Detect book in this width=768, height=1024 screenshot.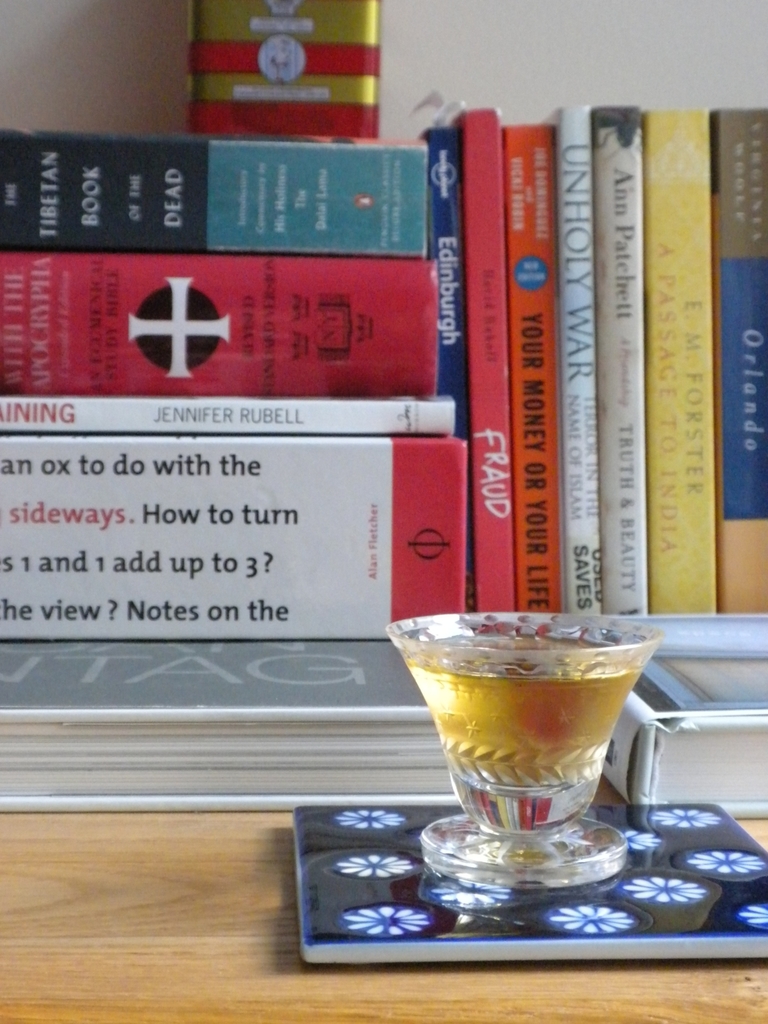
Detection: bbox=[0, 124, 429, 255].
